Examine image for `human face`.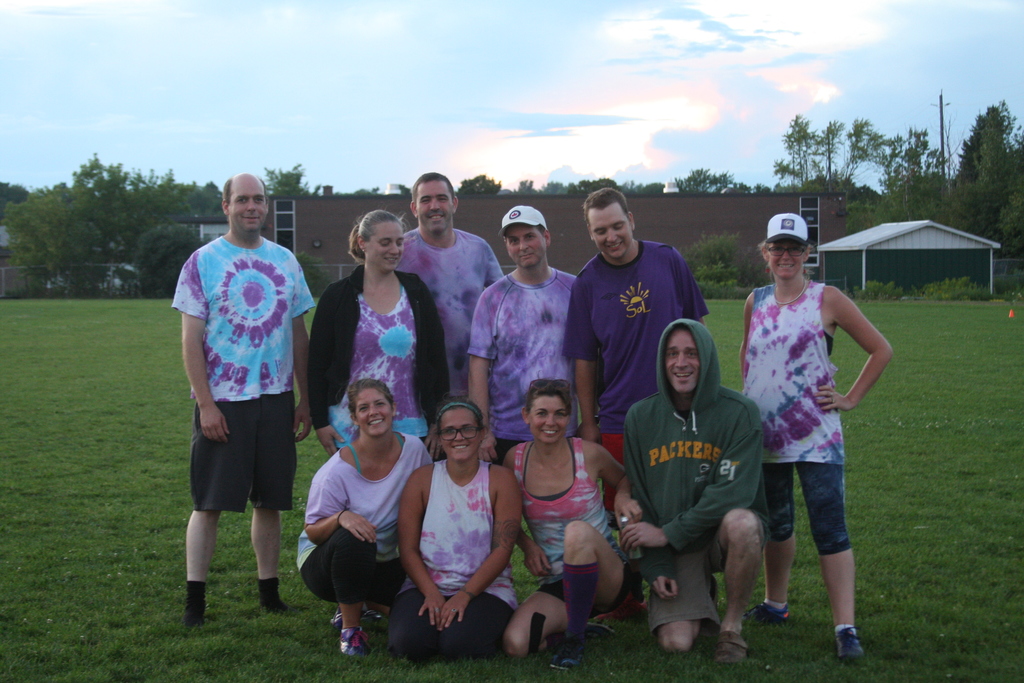
Examination result: box=[355, 390, 396, 441].
